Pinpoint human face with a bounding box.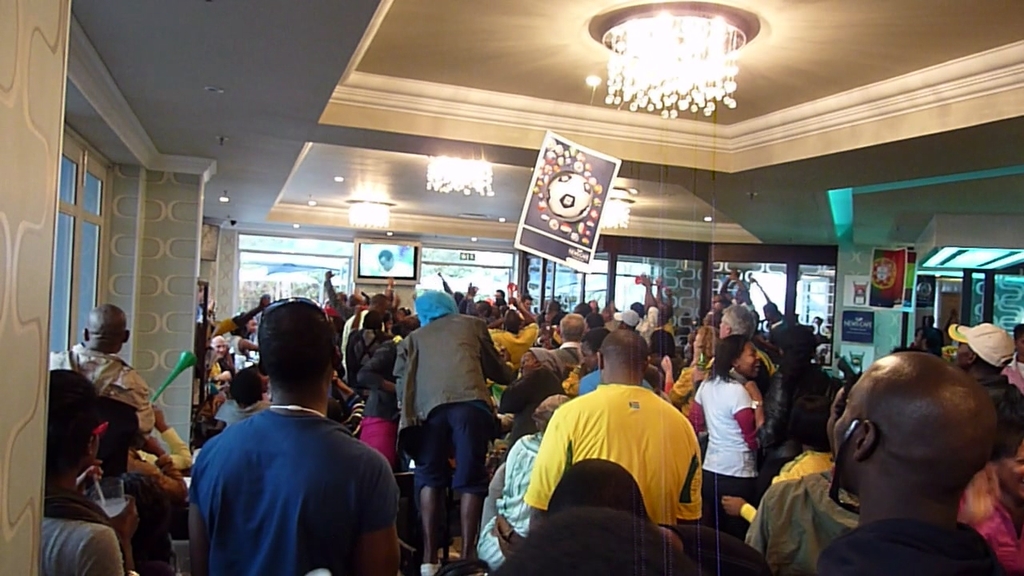
<region>736, 339, 762, 375</region>.
